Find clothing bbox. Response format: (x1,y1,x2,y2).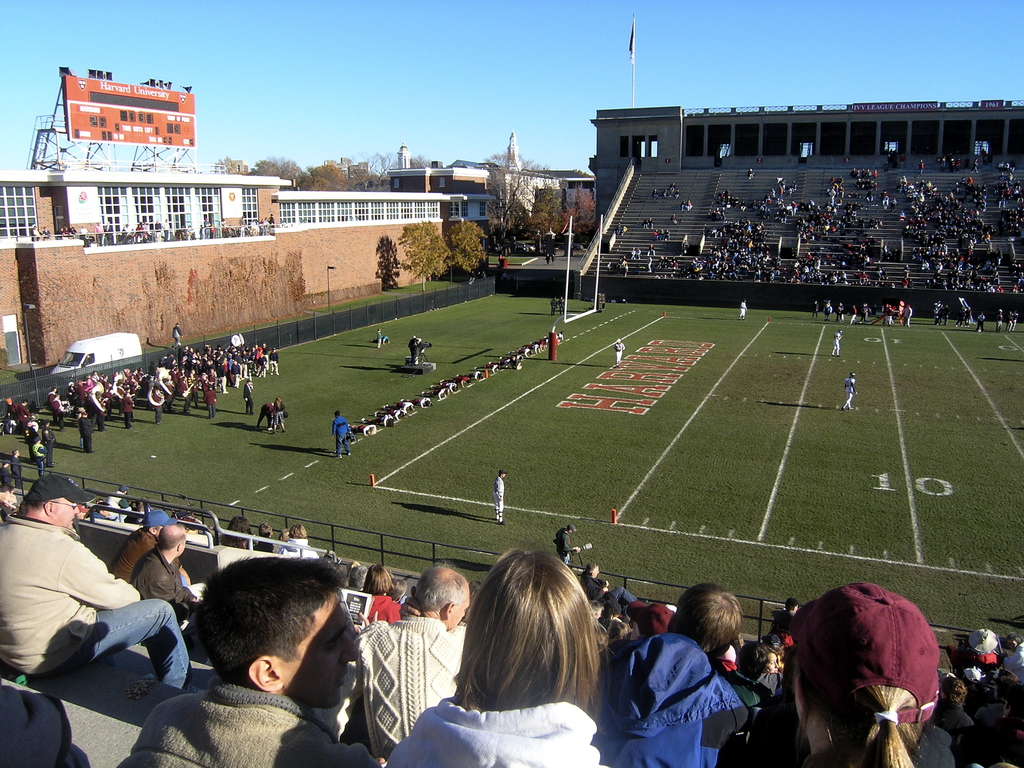
(383,701,617,767).
